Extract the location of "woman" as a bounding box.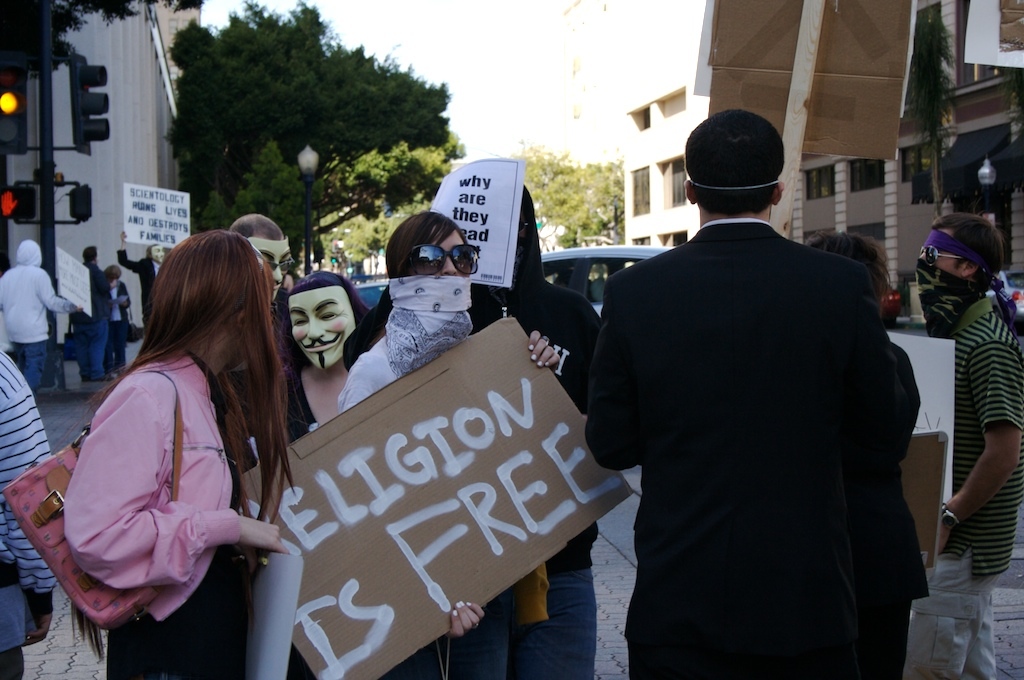
x1=55, y1=202, x2=287, y2=679.
